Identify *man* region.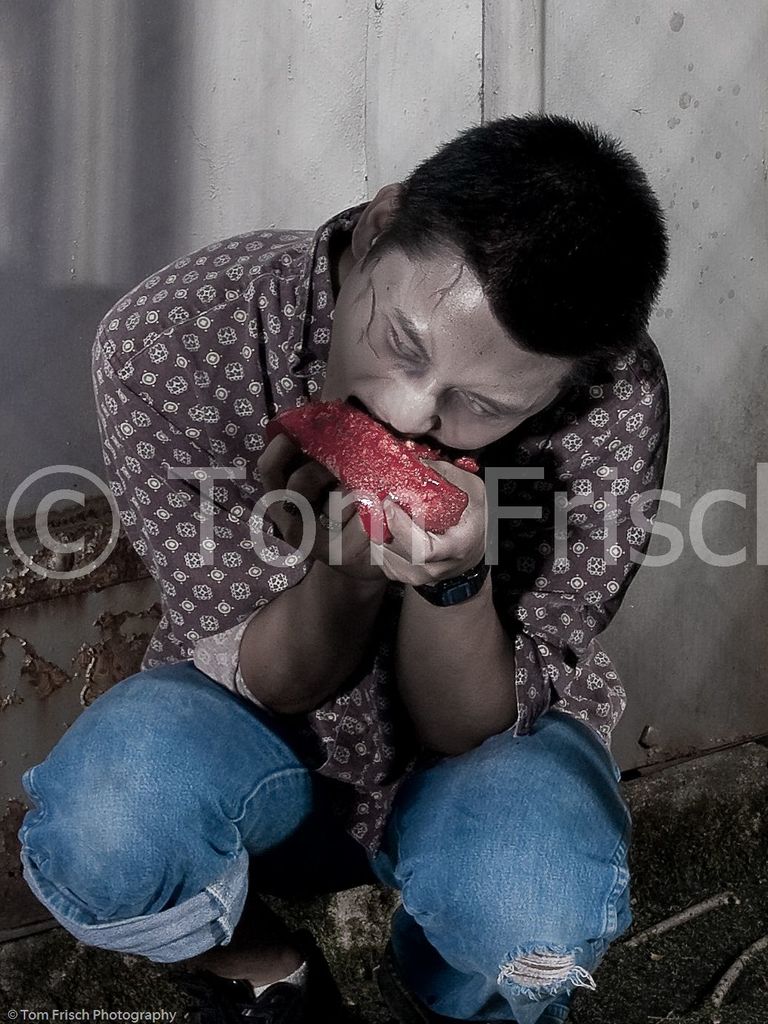
Region: pyautogui.locateOnScreen(25, 109, 686, 1023).
